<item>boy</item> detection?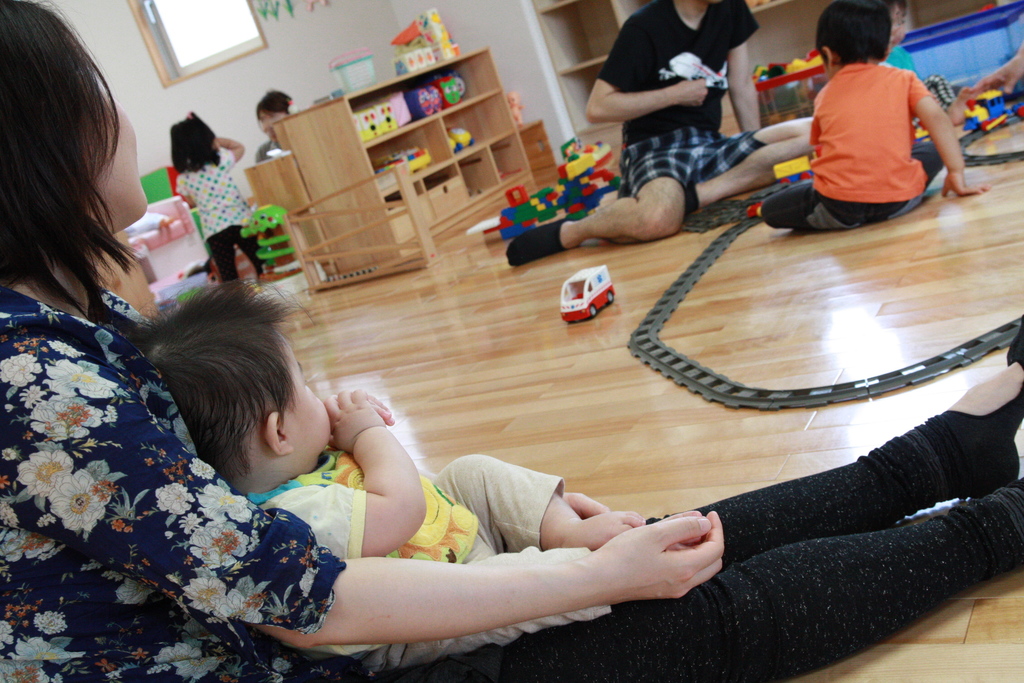
(x1=767, y1=5, x2=988, y2=224)
